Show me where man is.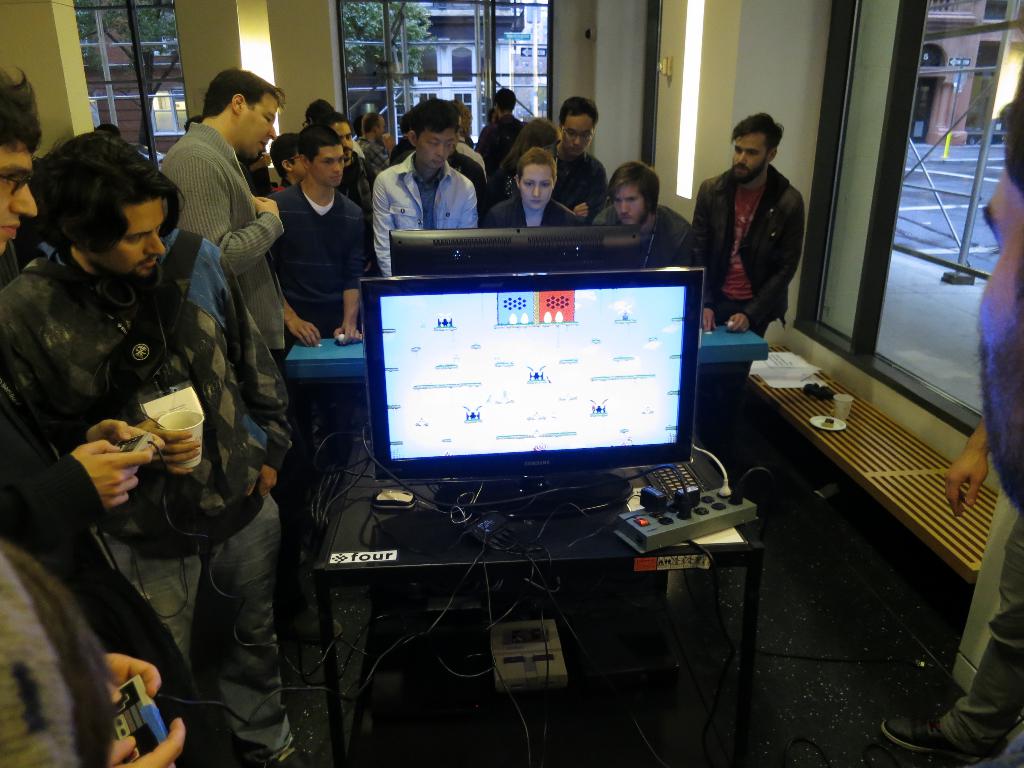
man is at (left=263, top=131, right=312, bottom=196).
